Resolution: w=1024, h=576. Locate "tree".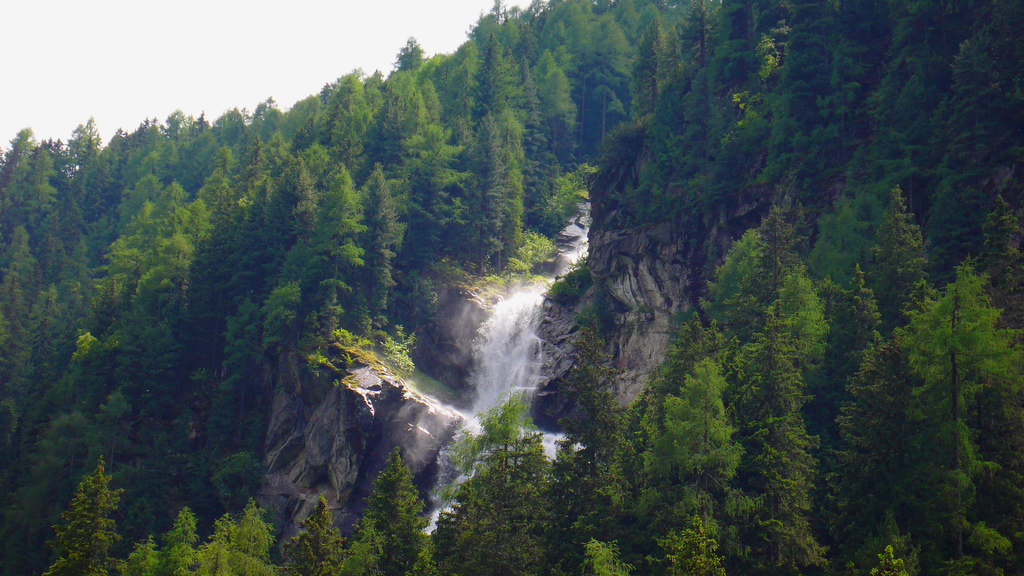
824/268/886/424.
